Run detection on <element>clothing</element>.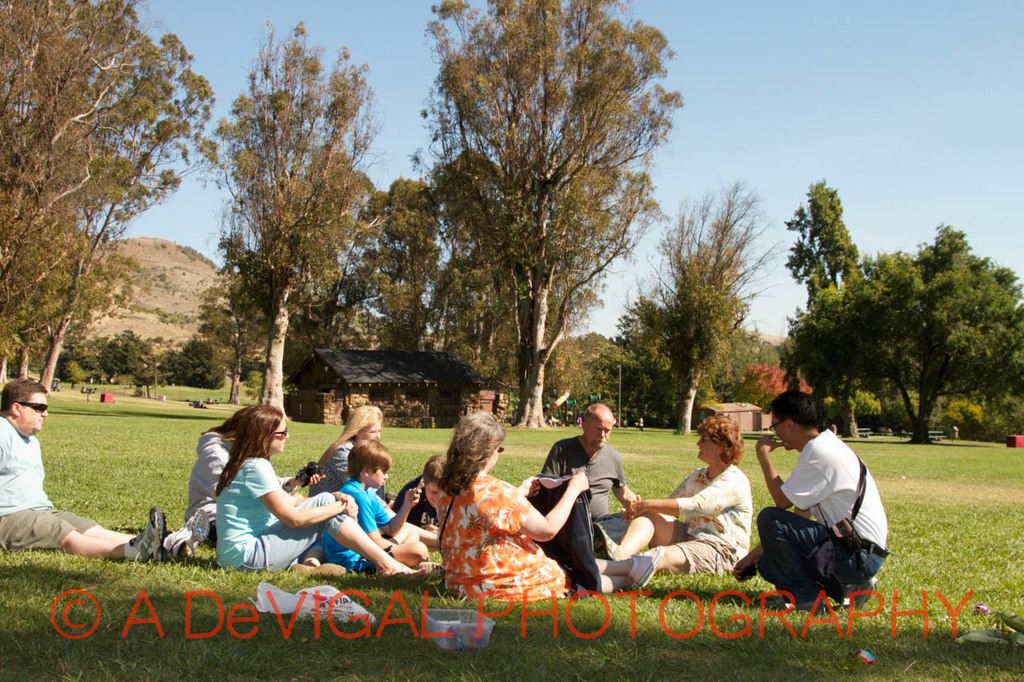
Result: 539/433/628/541.
